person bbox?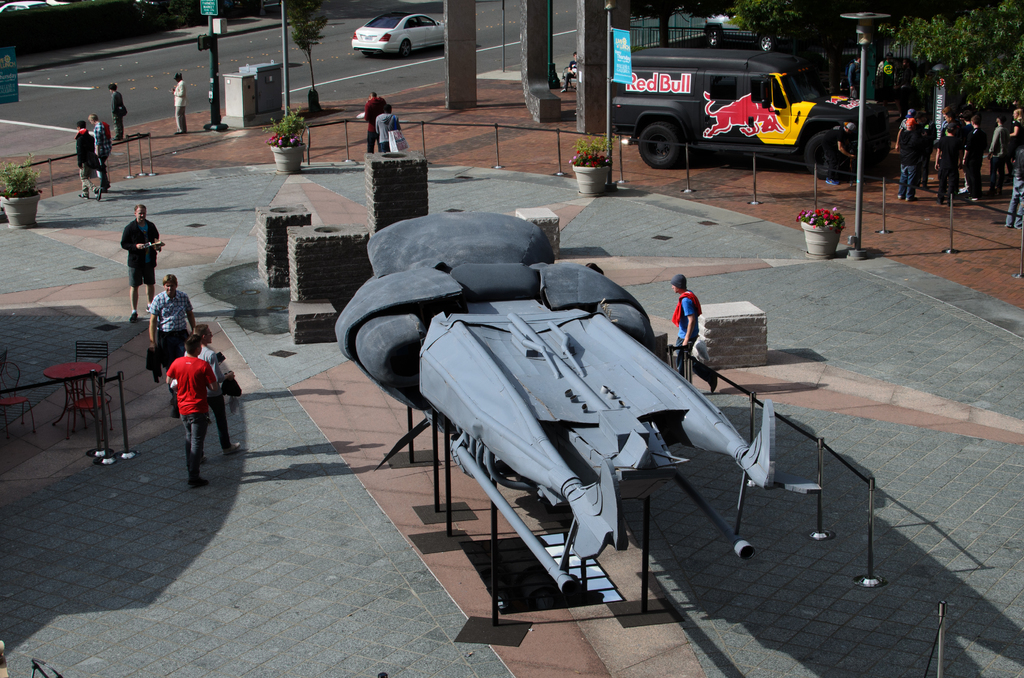
BBox(893, 105, 920, 202)
